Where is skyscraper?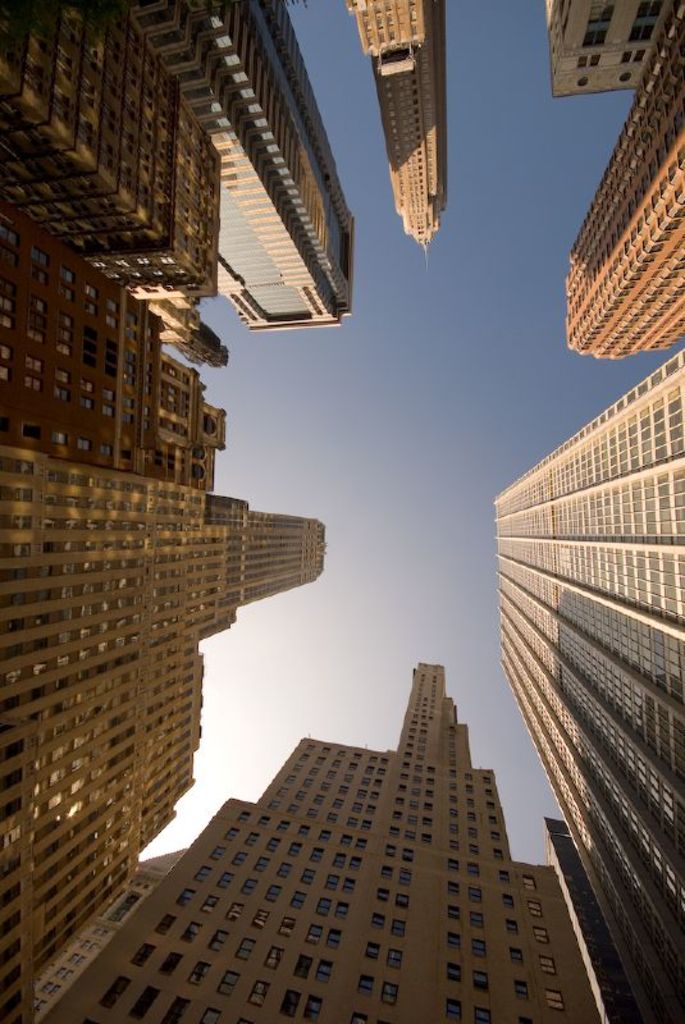
BBox(90, 667, 650, 1018).
